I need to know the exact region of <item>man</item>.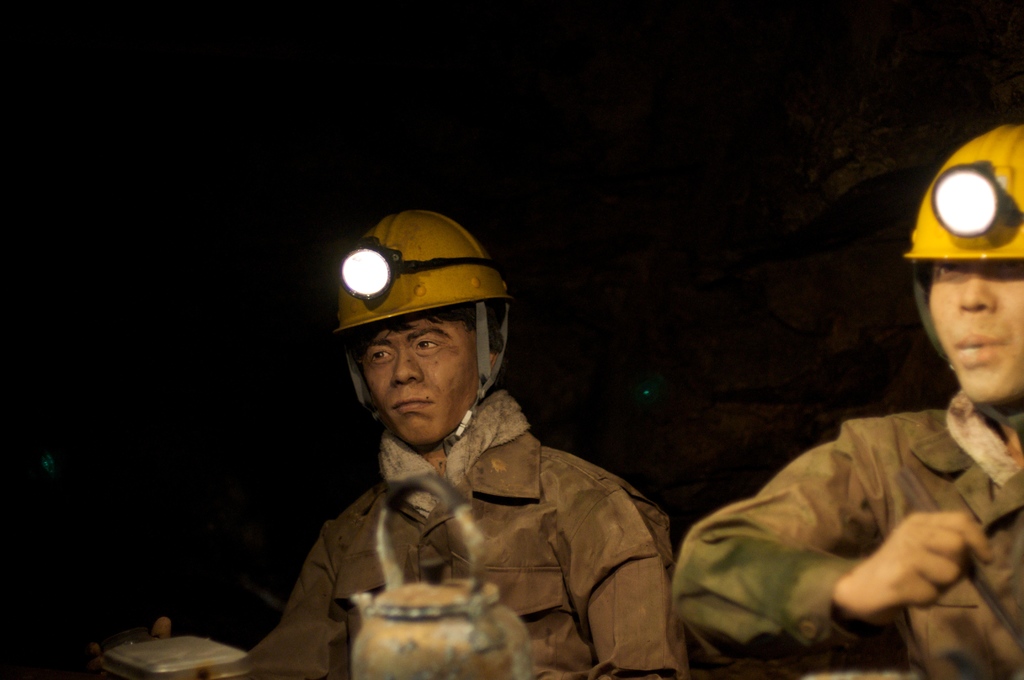
Region: 669,120,1023,679.
